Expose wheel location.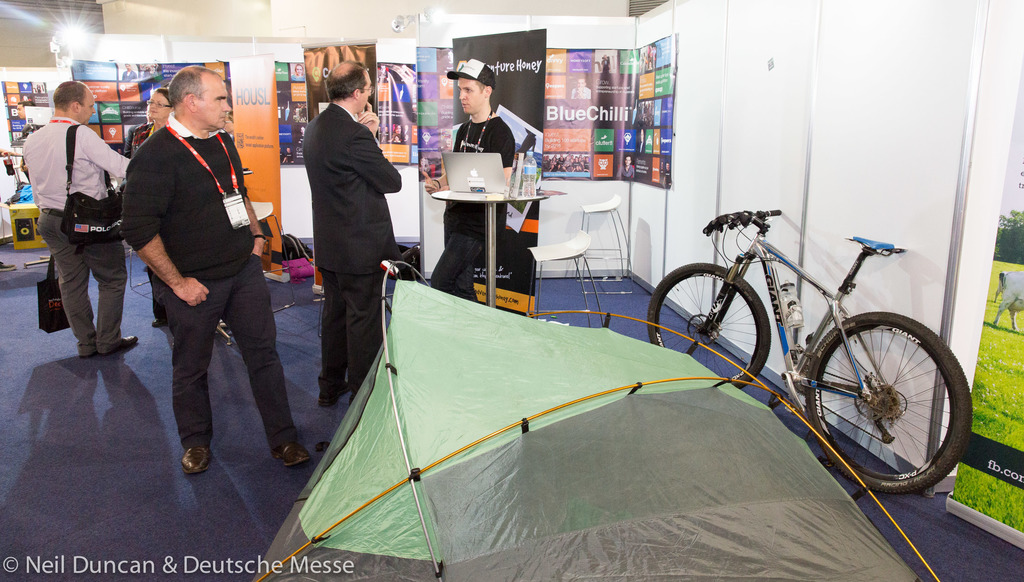
Exposed at x1=647, y1=262, x2=771, y2=387.
